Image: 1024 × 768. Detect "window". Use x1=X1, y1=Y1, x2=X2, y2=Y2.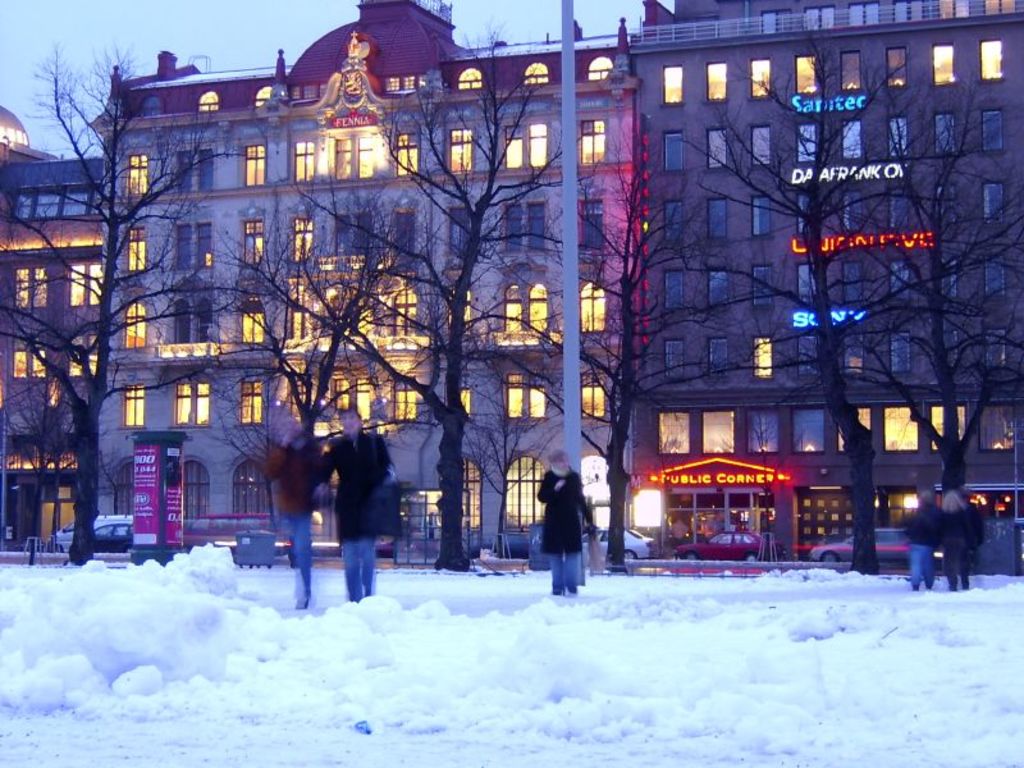
x1=749, y1=195, x2=771, y2=236.
